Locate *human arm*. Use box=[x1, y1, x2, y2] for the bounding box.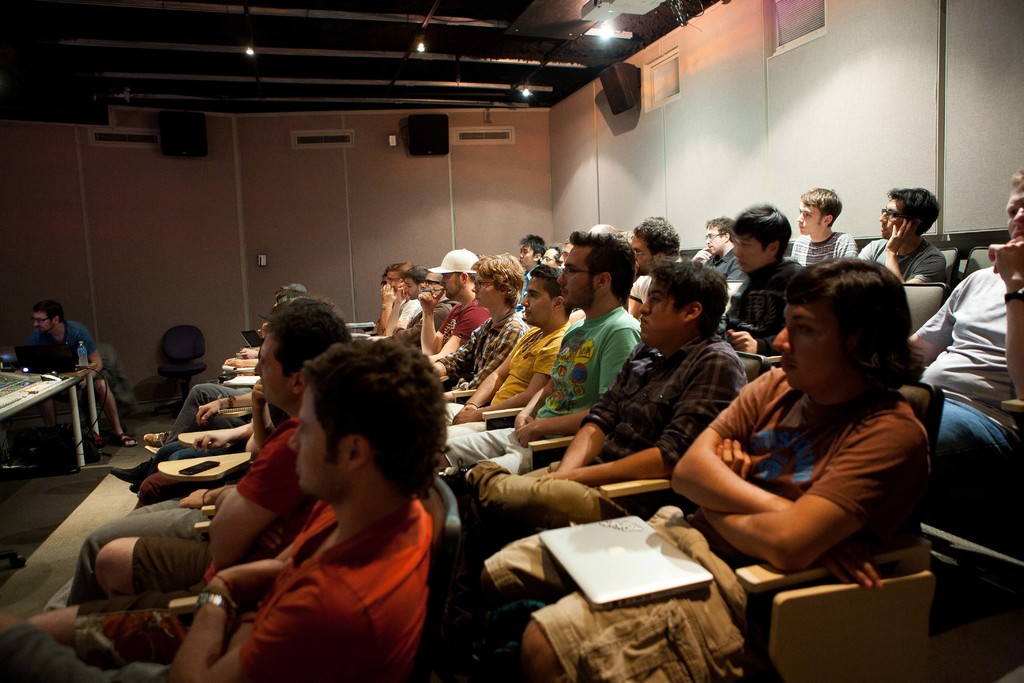
box=[838, 229, 860, 261].
